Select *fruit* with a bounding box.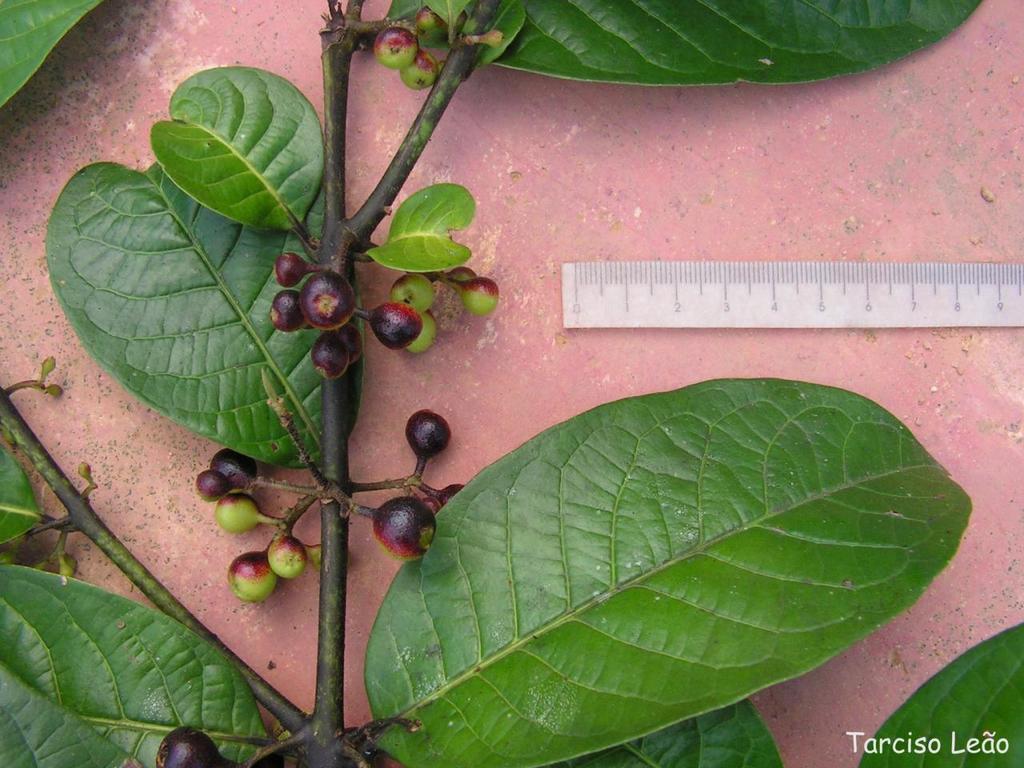
bbox=[407, 313, 435, 353].
